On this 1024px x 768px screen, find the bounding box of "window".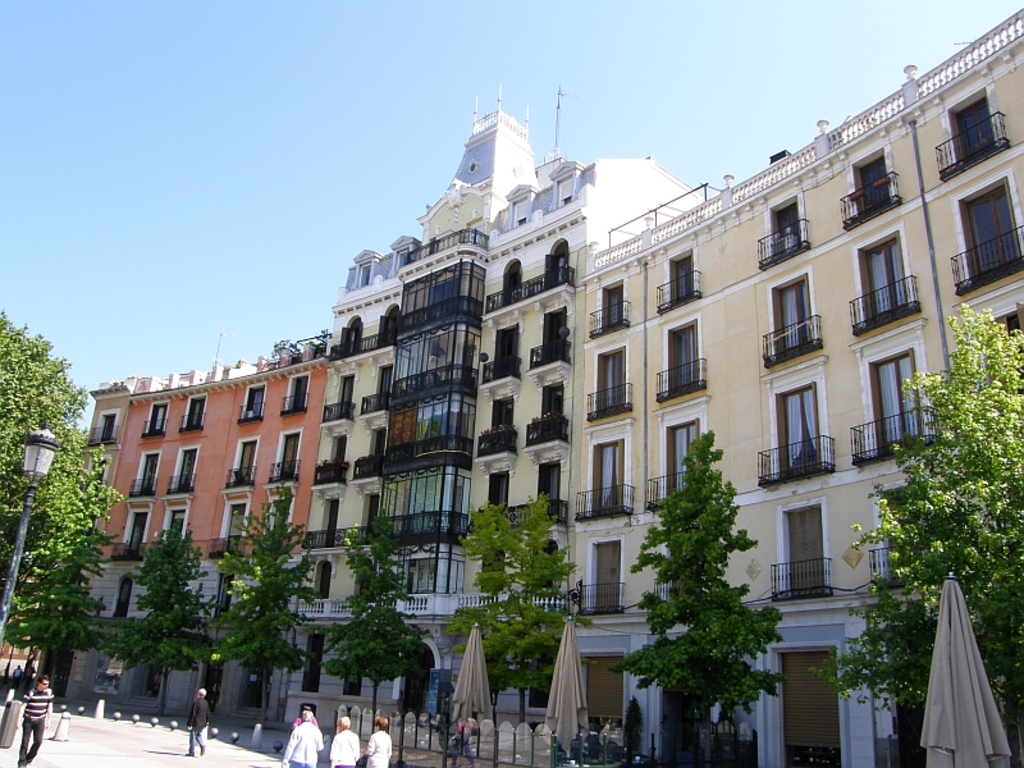
Bounding box: x1=216 y1=494 x2=253 y2=553.
